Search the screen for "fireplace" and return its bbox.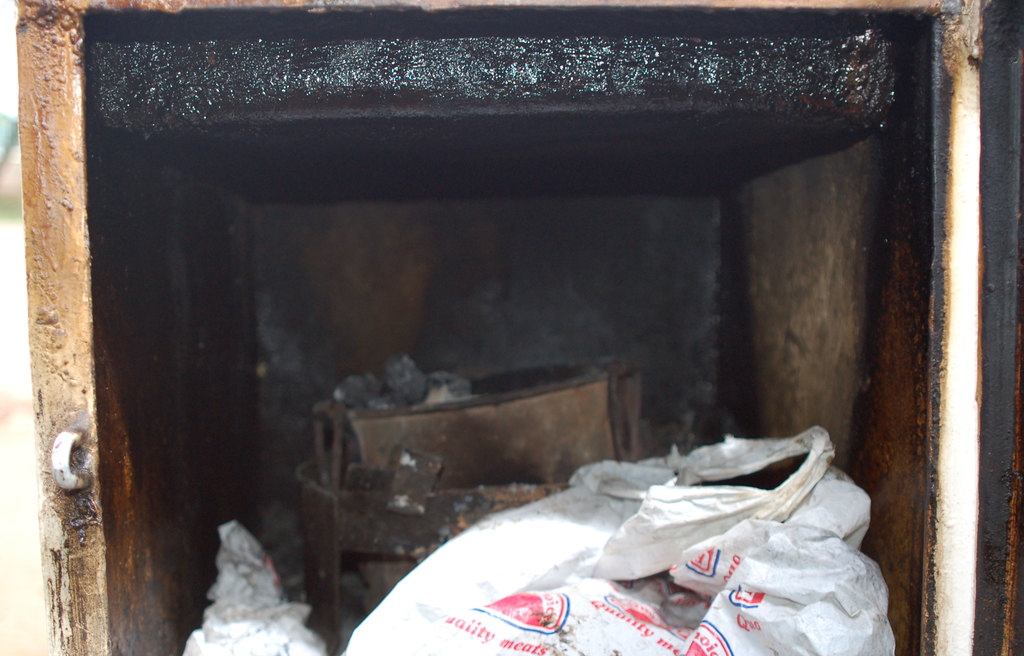
Found: box=[17, 0, 1023, 655].
